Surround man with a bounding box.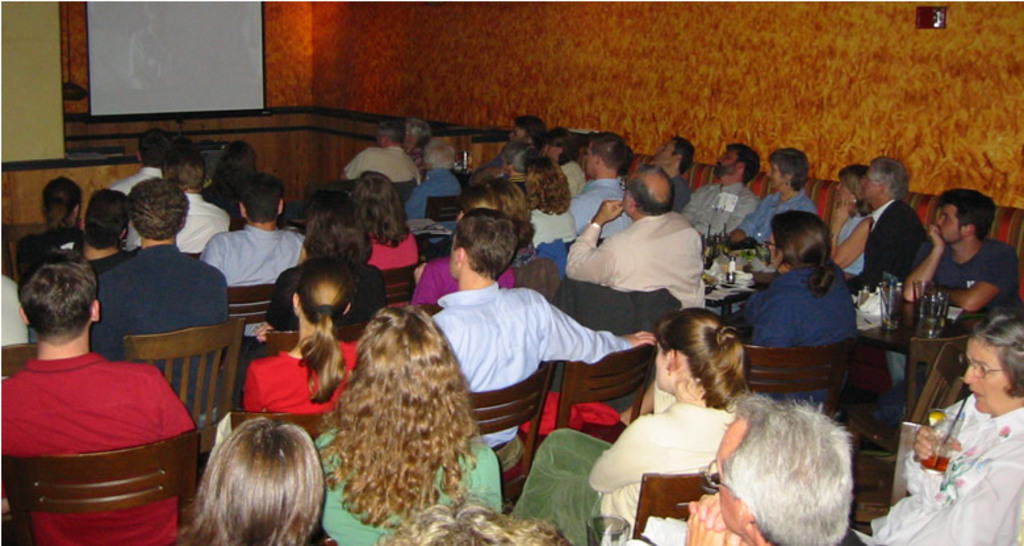
<bbox>339, 113, 418, 182</bbox>.
